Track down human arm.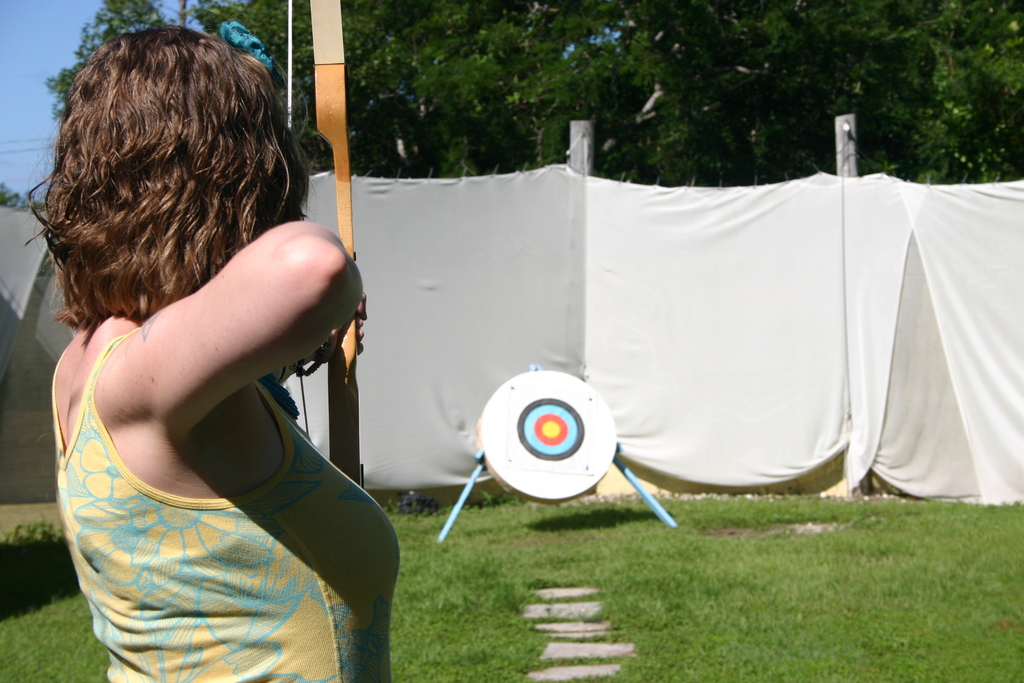
Tracked to l=130, t=219, r=362, b=433.
